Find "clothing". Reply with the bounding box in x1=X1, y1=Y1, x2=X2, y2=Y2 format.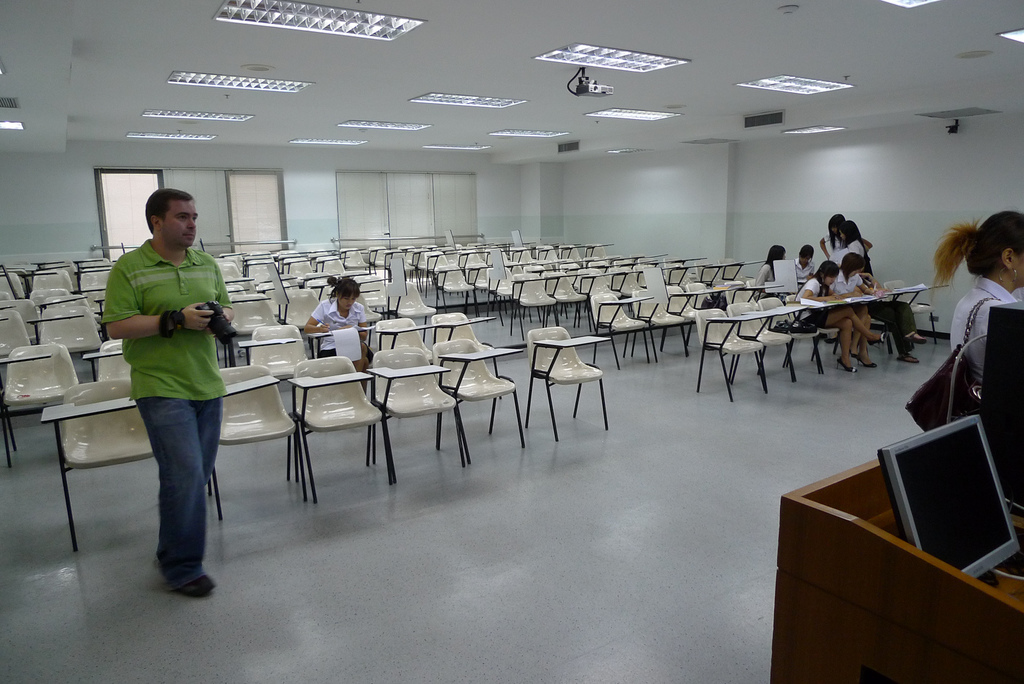
x1=97, y1=188, x2=235, y2=568.
